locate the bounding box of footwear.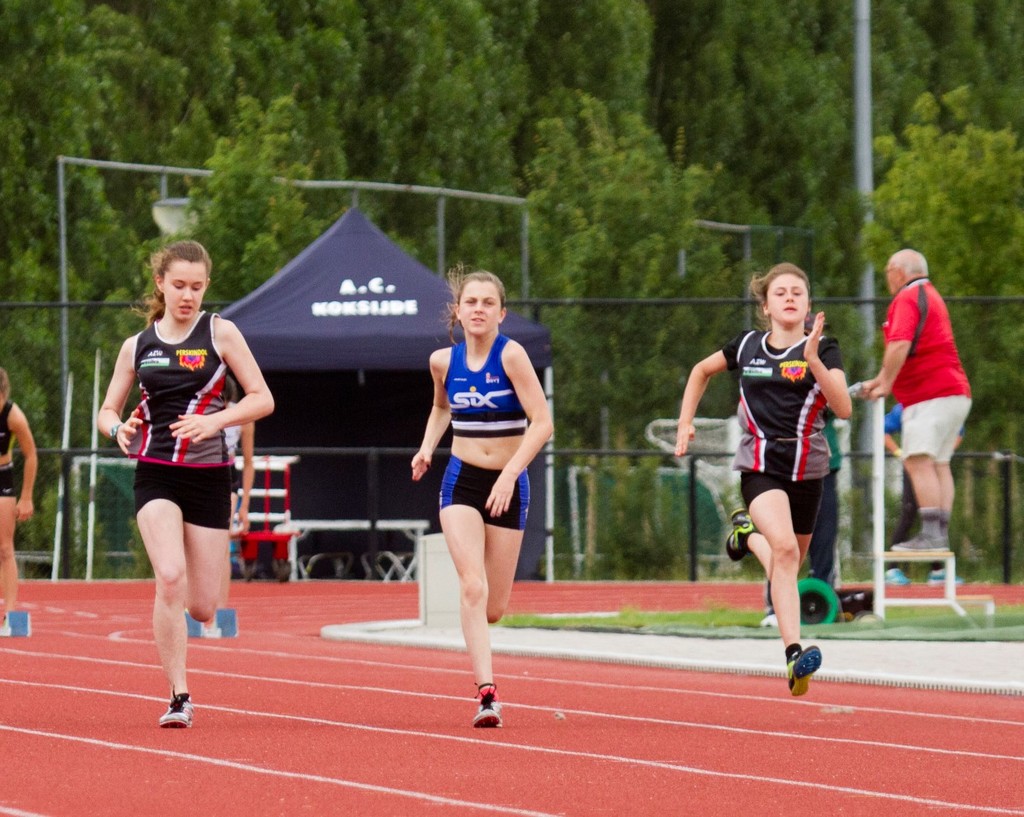
Bounding box: x1=159 y1=691 x2=198 y2=729.
